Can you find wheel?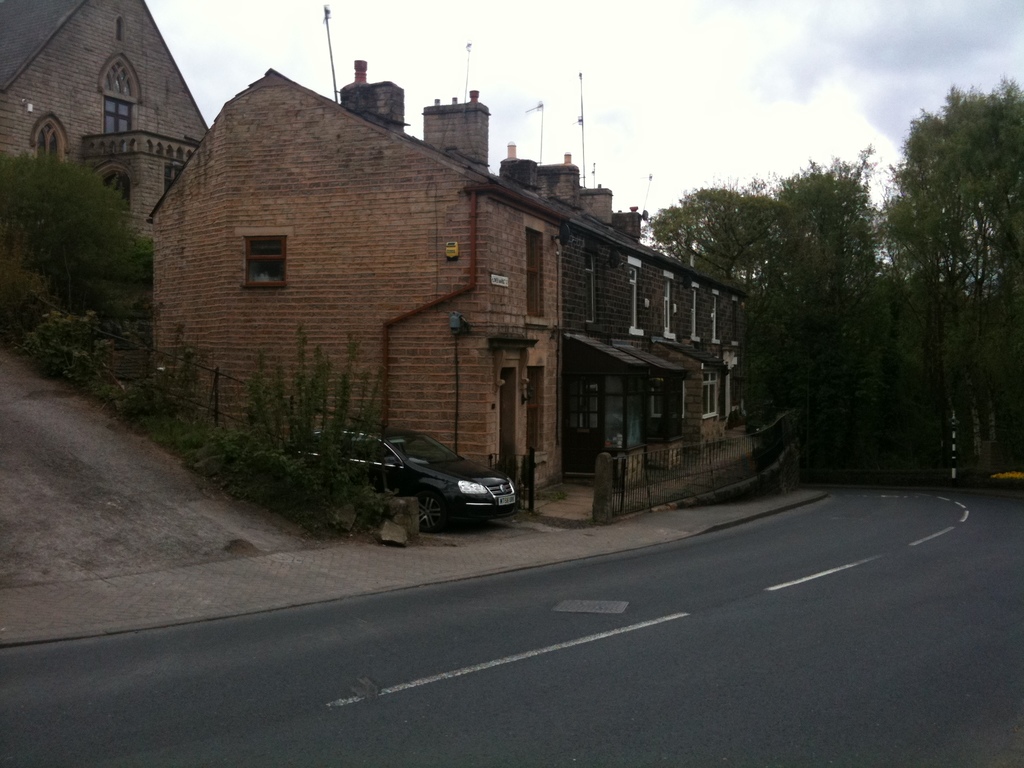
Yes, bounding box: select_region(412, 487, 442, 531).
